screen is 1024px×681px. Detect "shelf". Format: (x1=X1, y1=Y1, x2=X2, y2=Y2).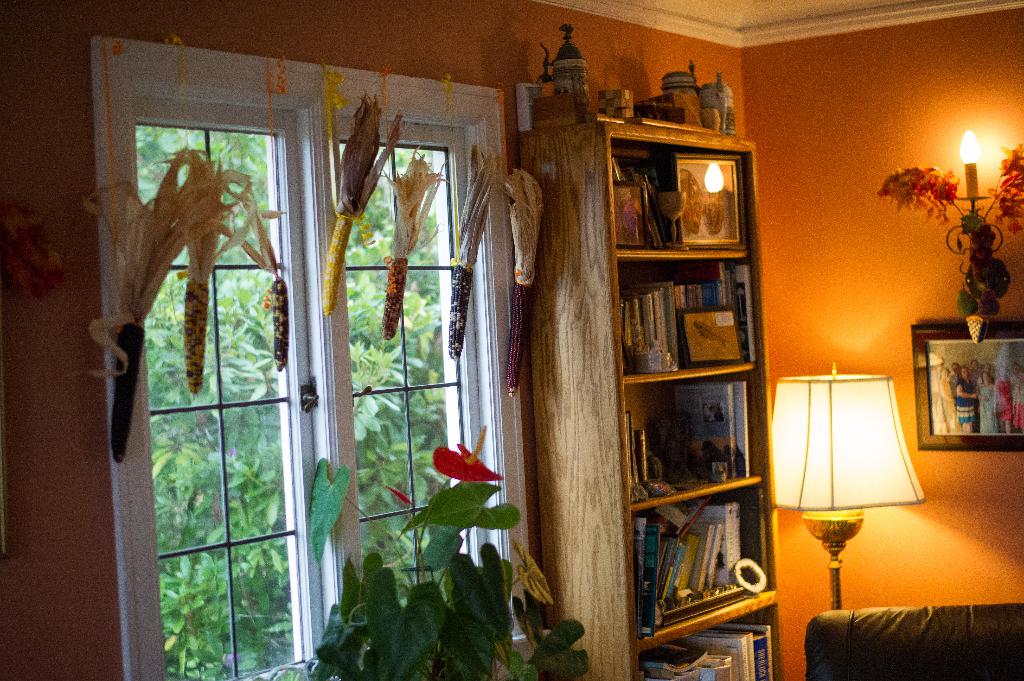
(x1=580, y1=583, x2=799, y2=680).
